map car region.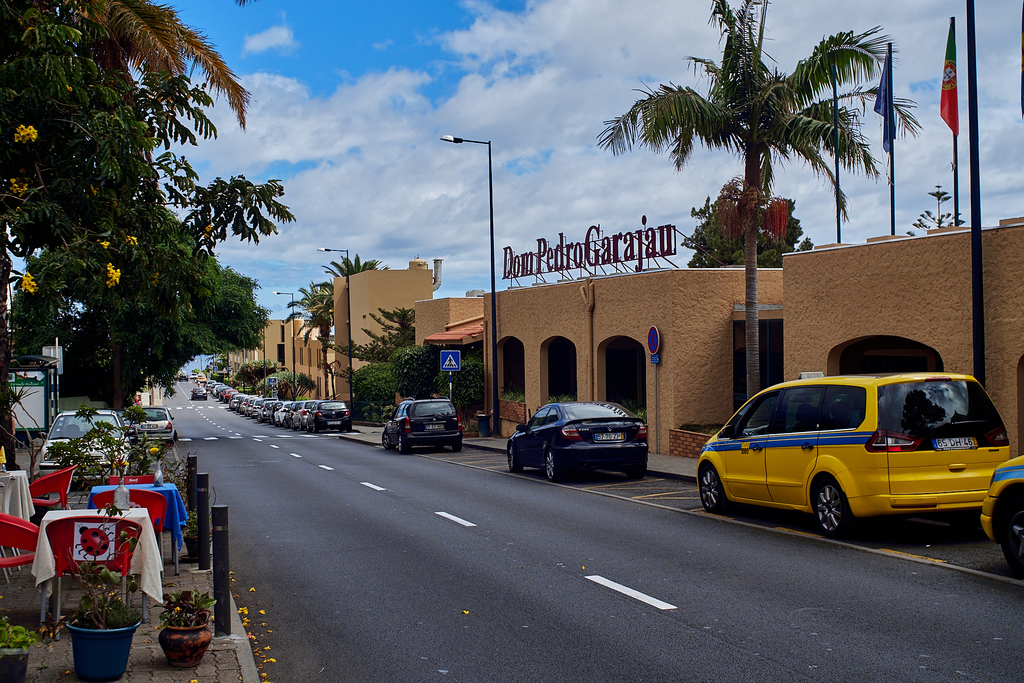
Mapped to x1=503, y1=394, x2=646, y2=483.
